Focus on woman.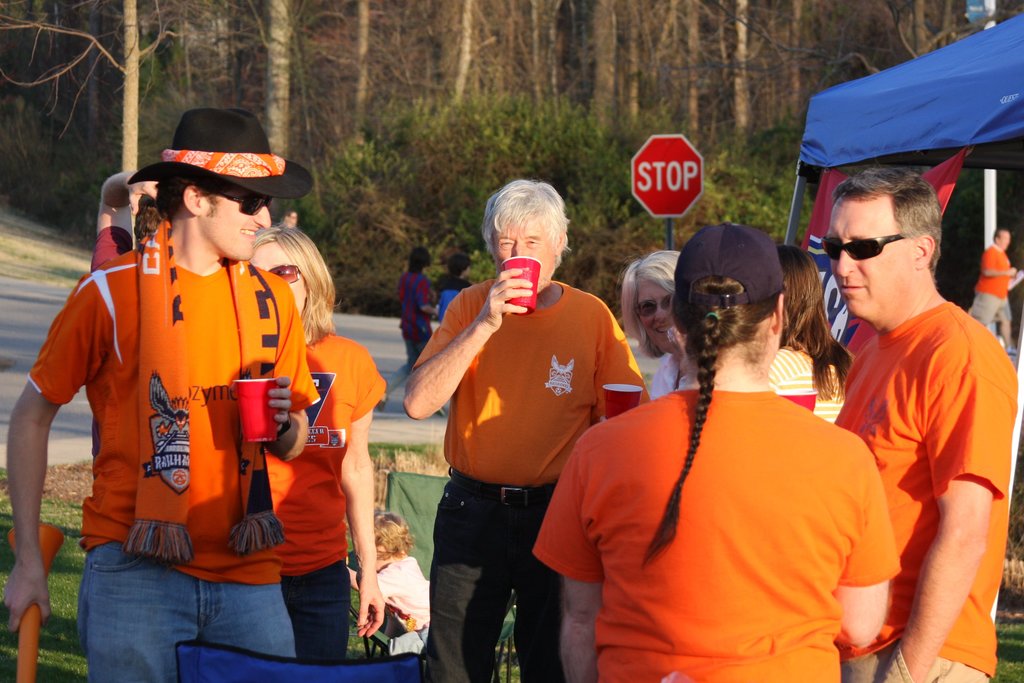
Focused at x1=241 y1=223 x2=397 y2=663.
